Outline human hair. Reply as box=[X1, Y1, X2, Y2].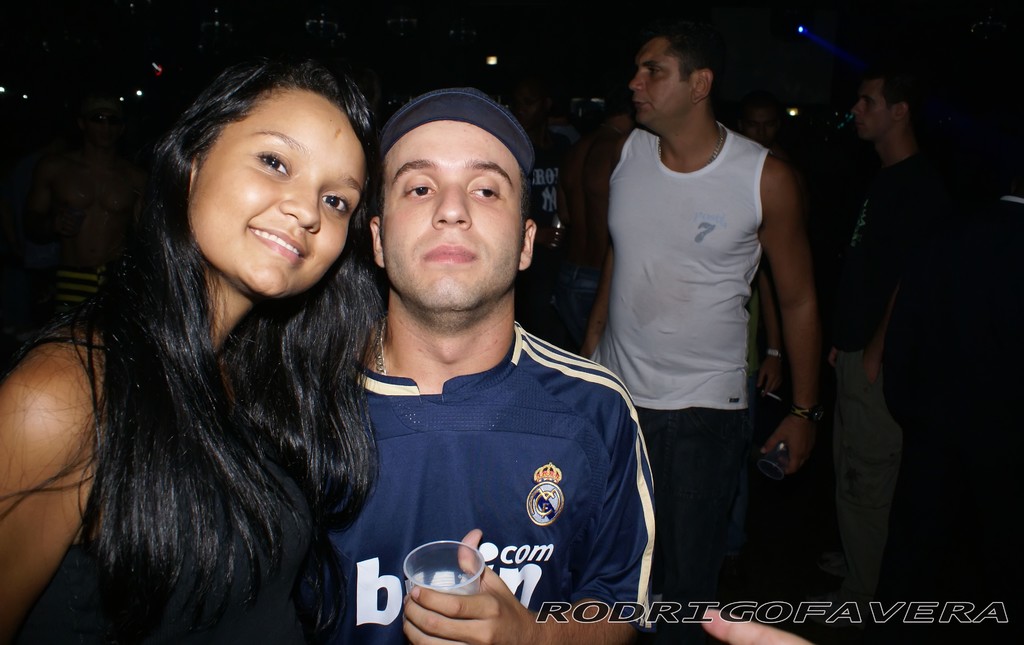
box=[650, 20, 726, 115].
